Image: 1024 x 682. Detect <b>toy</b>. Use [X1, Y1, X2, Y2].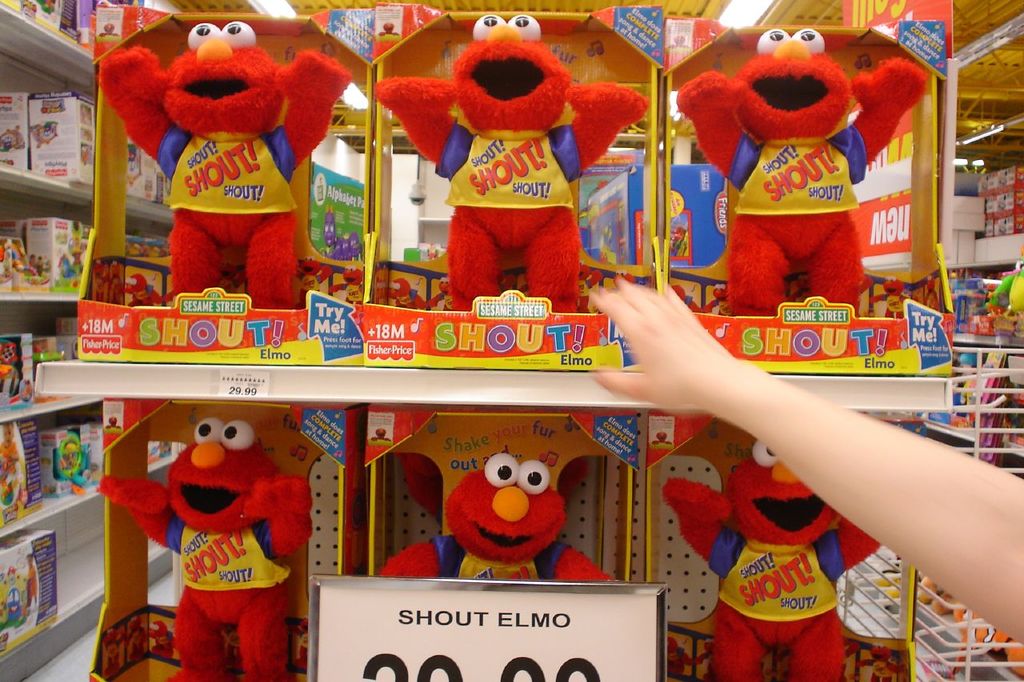
[669, 22, 923, 309].
